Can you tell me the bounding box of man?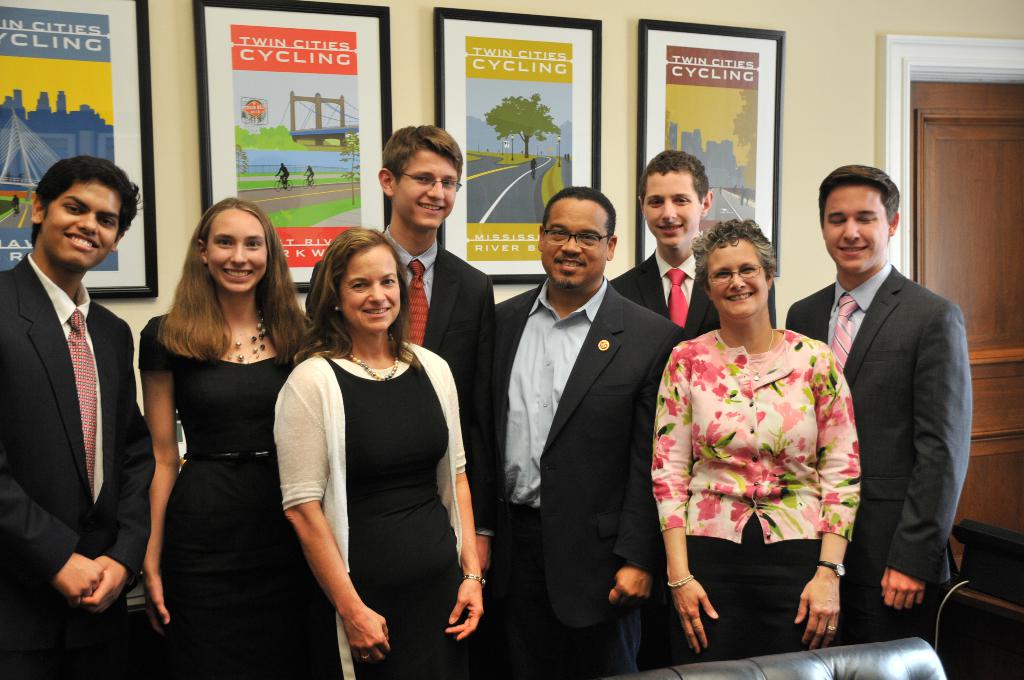
807 153 980 644.
